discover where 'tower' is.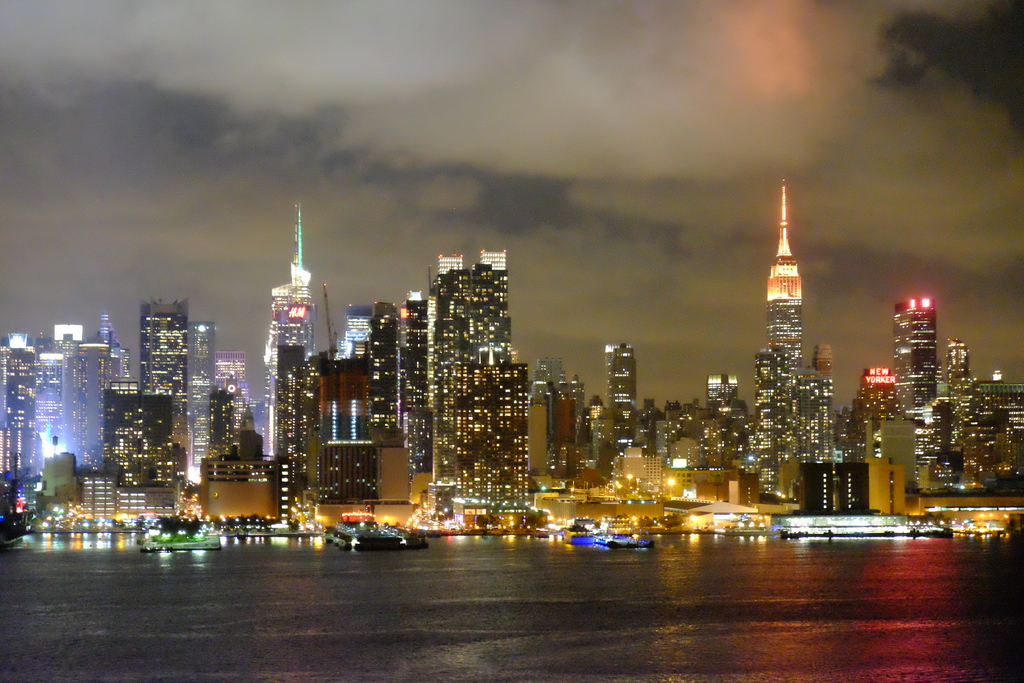
Discovered at detection(34, 338, 65, 469).
